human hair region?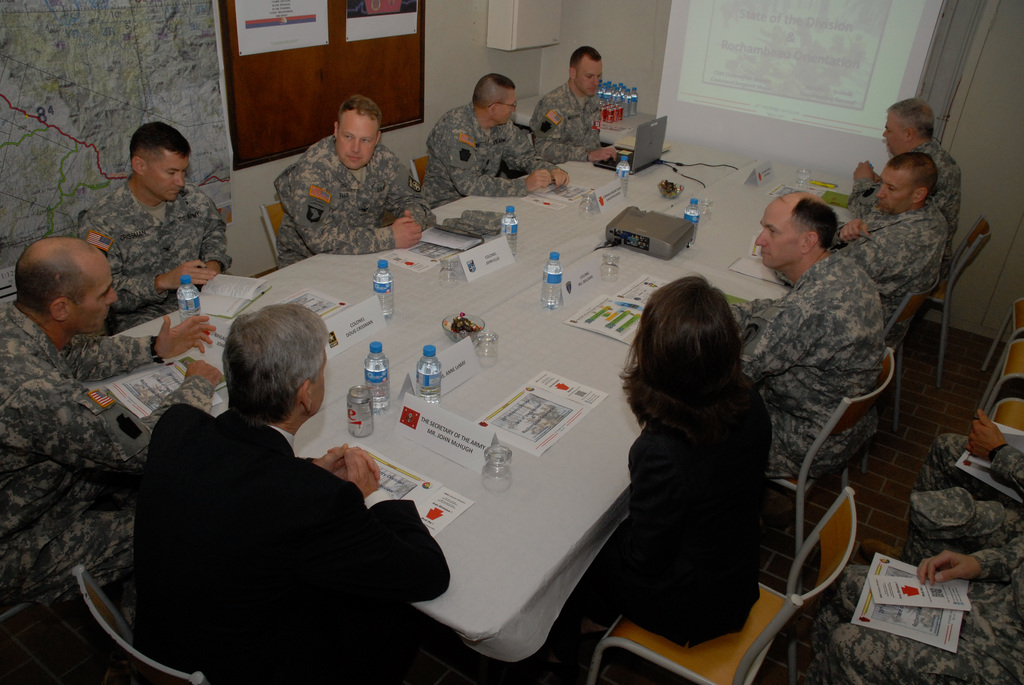
(left=885, top=155, right=939, bottom=200)
